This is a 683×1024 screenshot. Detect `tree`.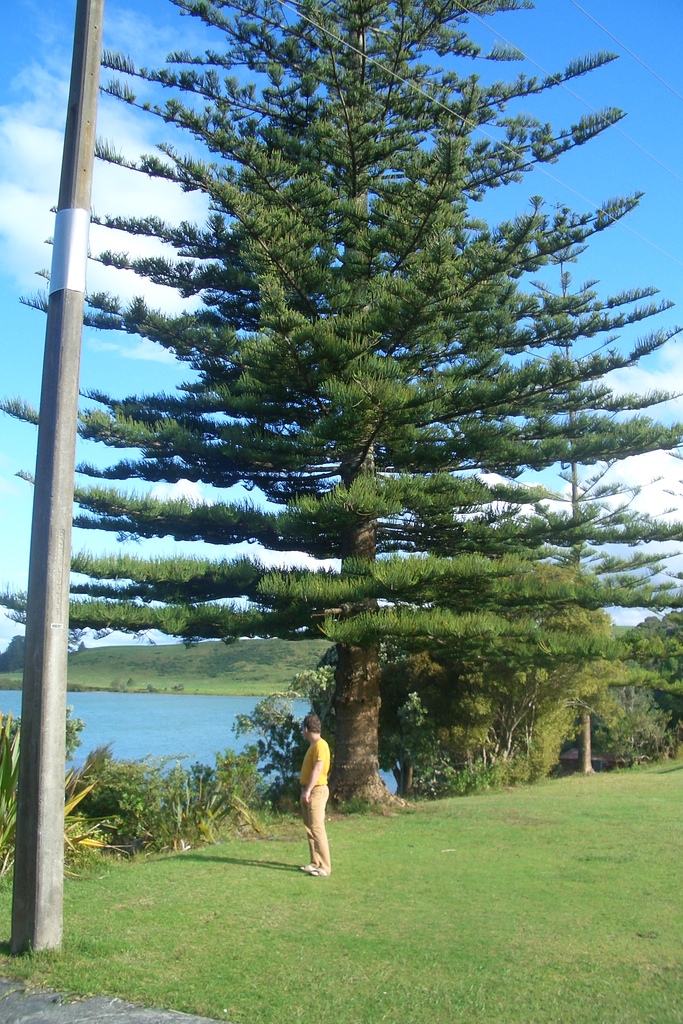
[45, 30, 661, 863].
